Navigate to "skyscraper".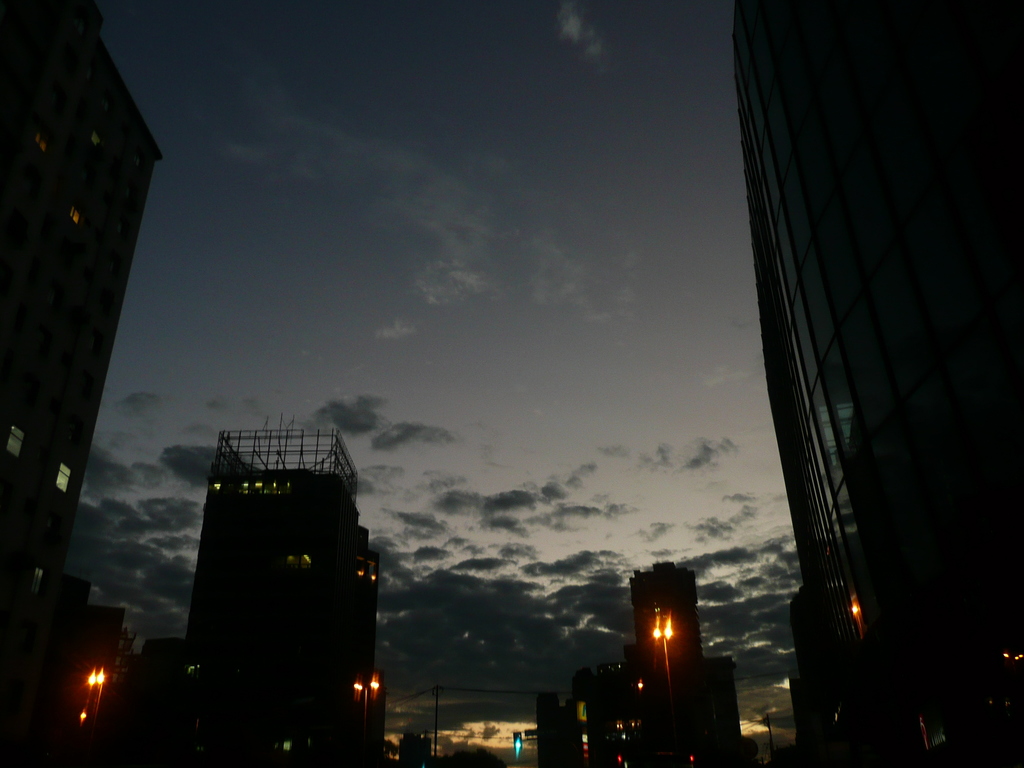
Navigation target: [716,0,1002,755].
